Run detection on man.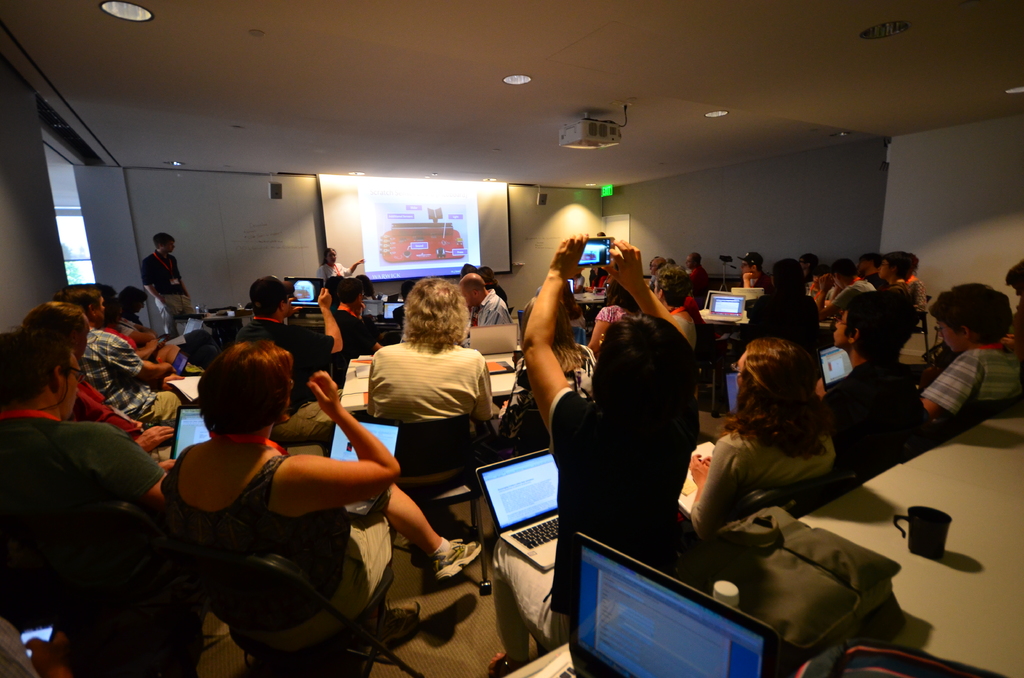
Result: BBox(920, 282, 1023, 461).
